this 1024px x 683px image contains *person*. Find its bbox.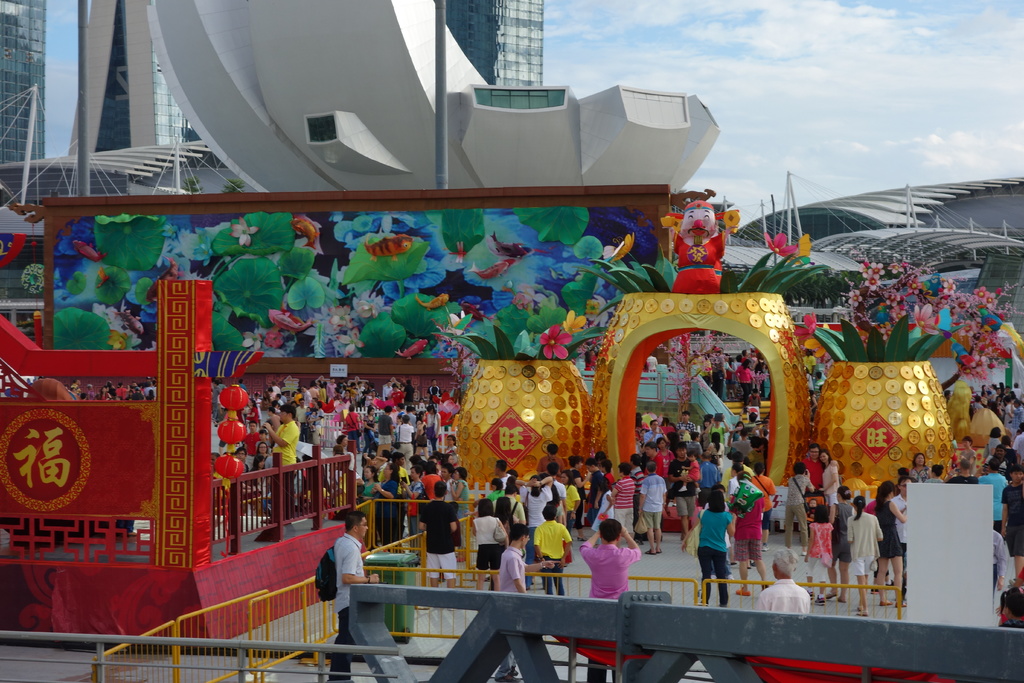
[left=496, top=519, right=527, bottom=682].
